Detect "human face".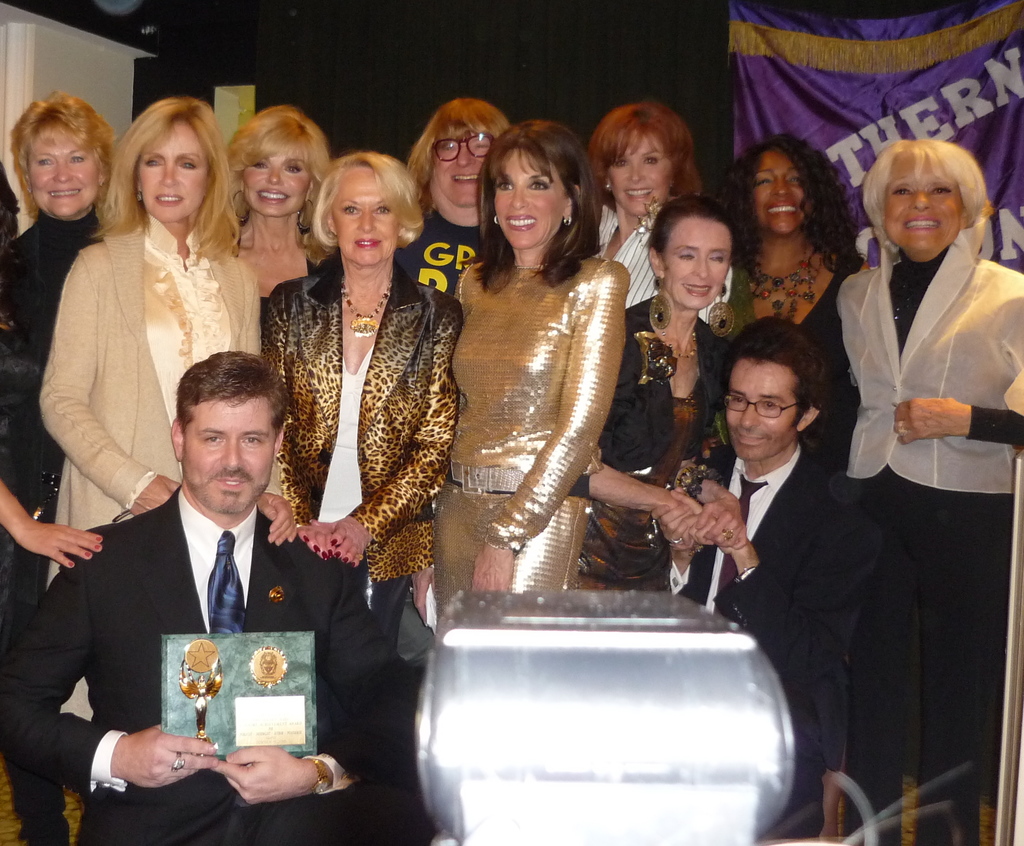
Detected at <box>139,119,213,220</box>.
